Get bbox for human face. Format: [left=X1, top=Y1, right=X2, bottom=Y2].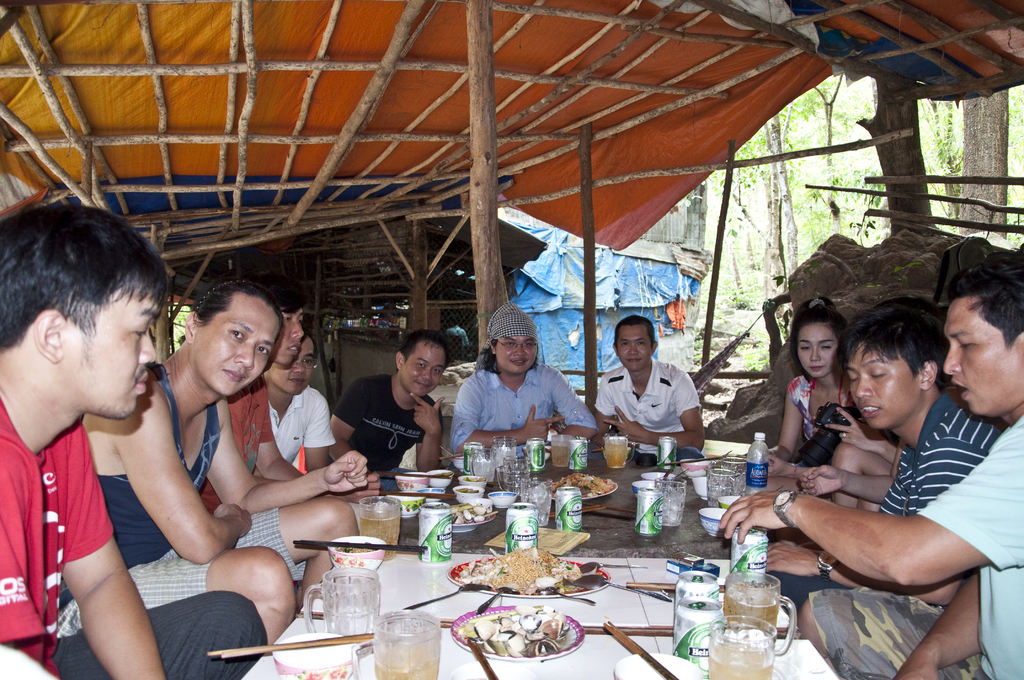
[left=614, top=328, right=653, bottom=368].
